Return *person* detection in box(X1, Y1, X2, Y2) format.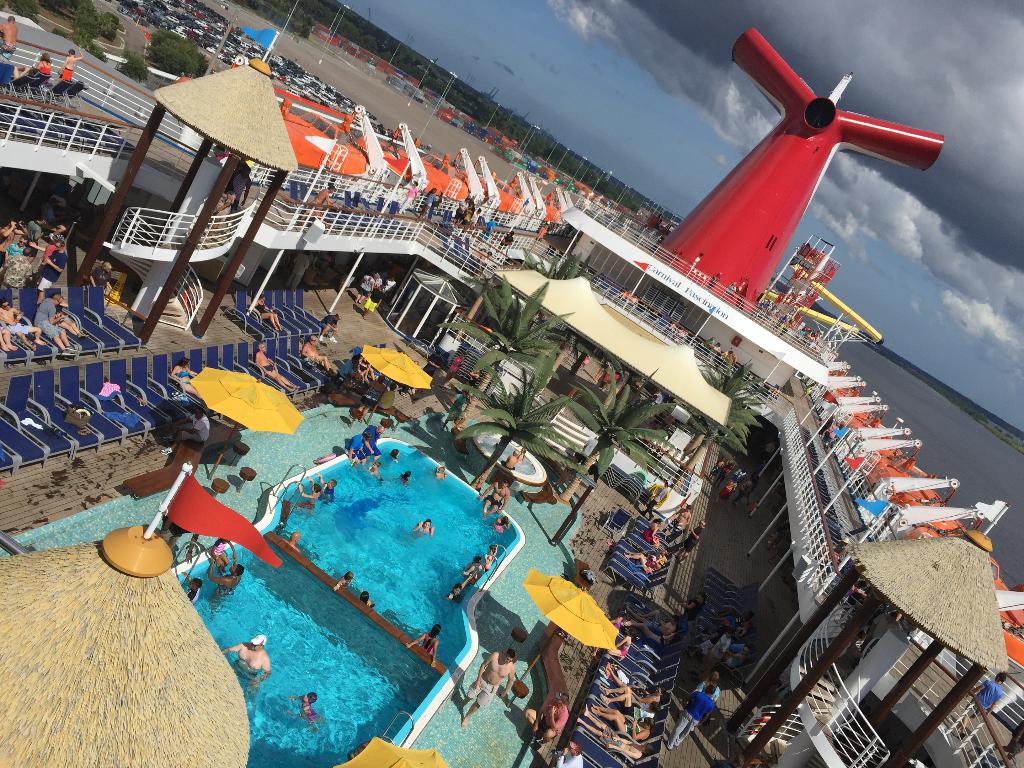
box(35, 245, 57, 305).
